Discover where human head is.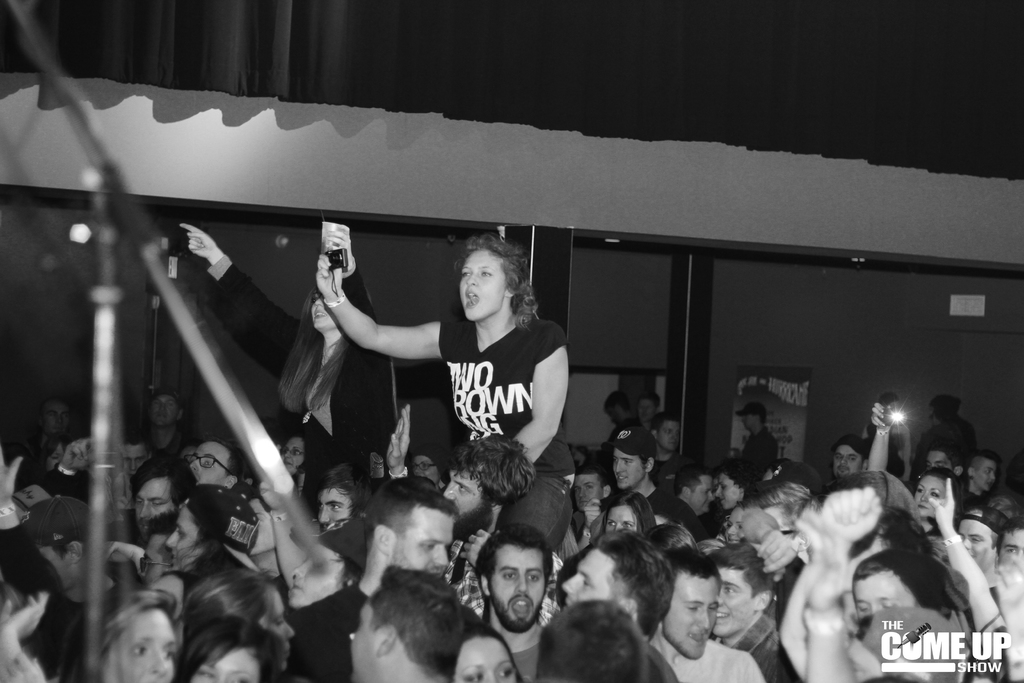
Discovered at 659,548,720,660.
